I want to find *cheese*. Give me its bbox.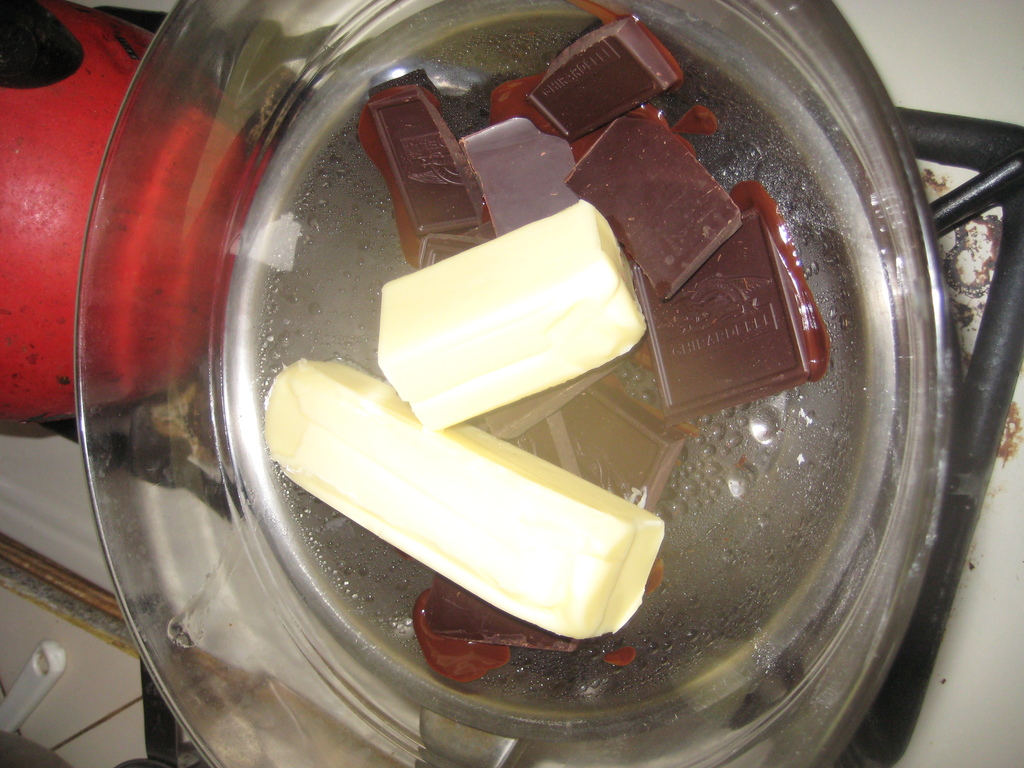
Rect(372, 202, 636, 427).
